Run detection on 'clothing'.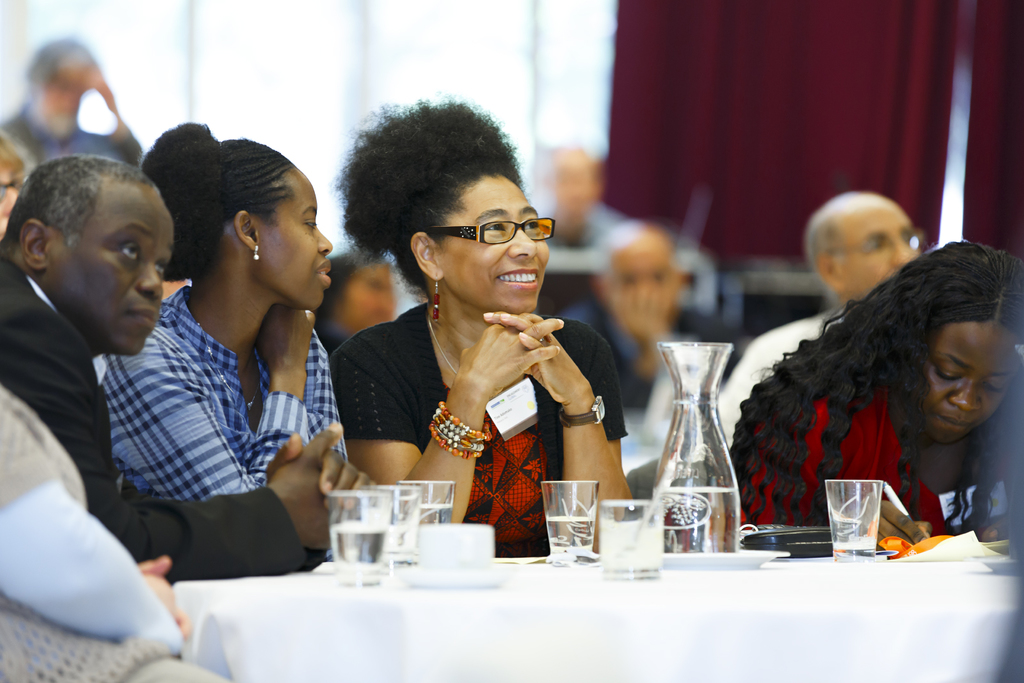
Result: (1,252,294,559).
